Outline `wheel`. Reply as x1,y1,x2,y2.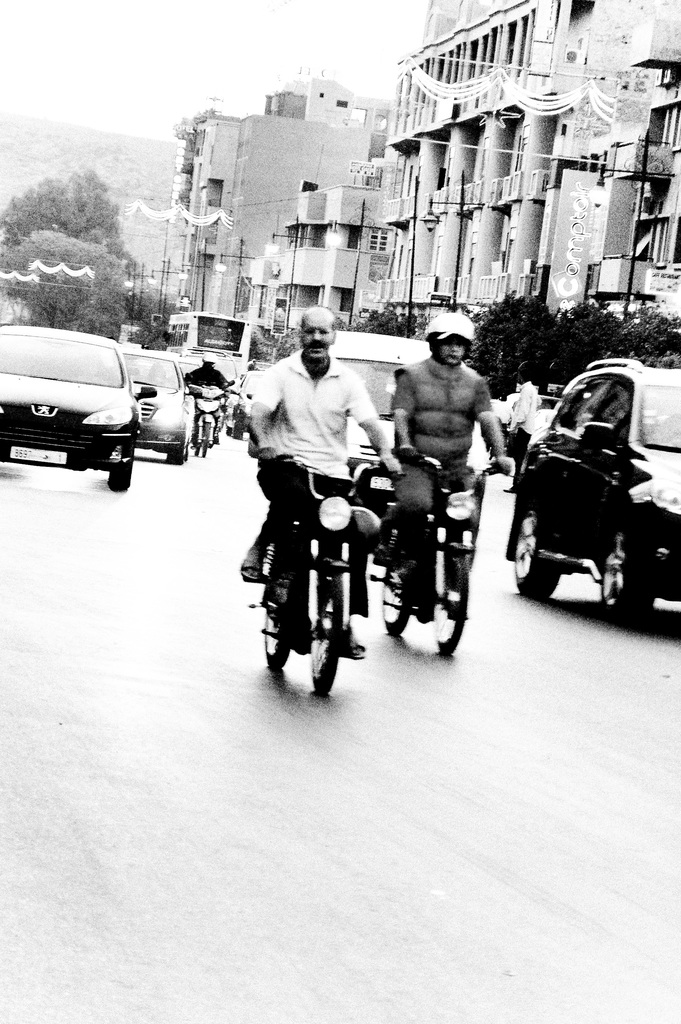
514,503,561,600.
